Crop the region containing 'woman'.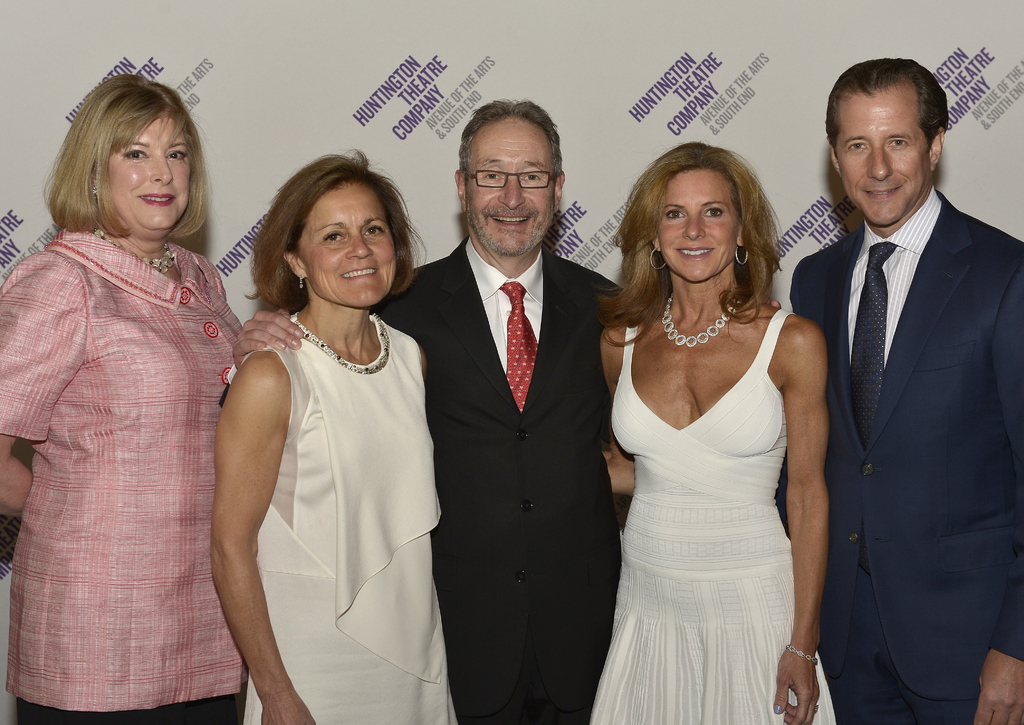
Crop region: x1=0 y1=74 x2=246 y2=724.
